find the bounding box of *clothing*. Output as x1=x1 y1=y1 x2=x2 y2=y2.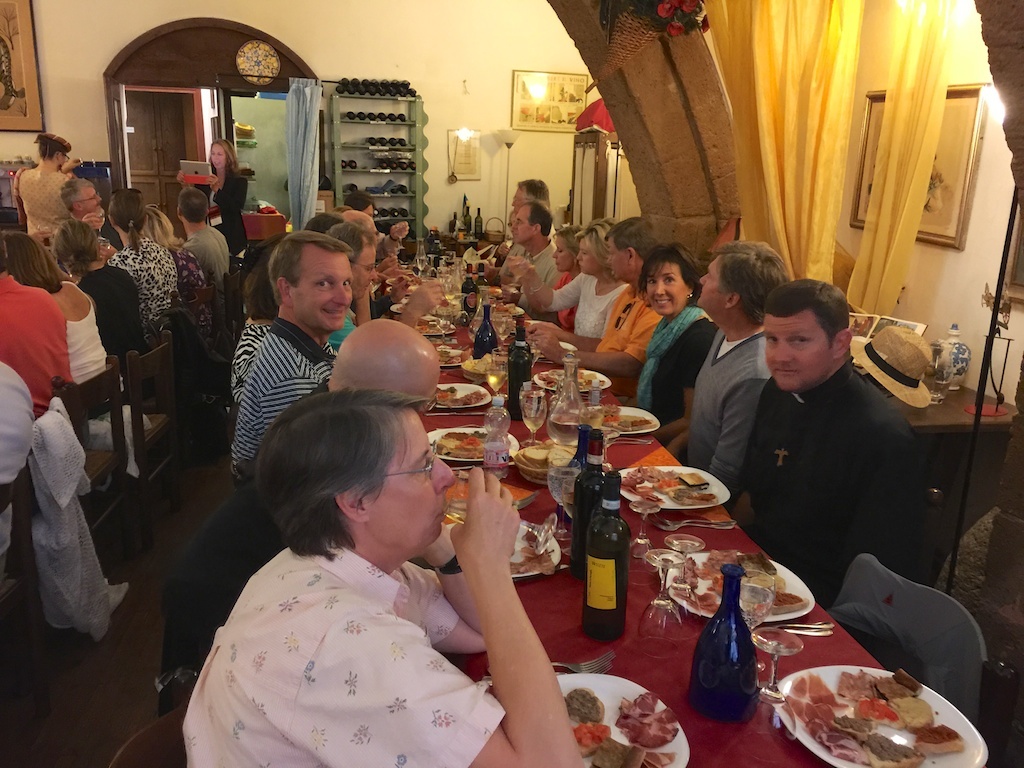
x1=47 y1=276 x2=144 y2=485.
